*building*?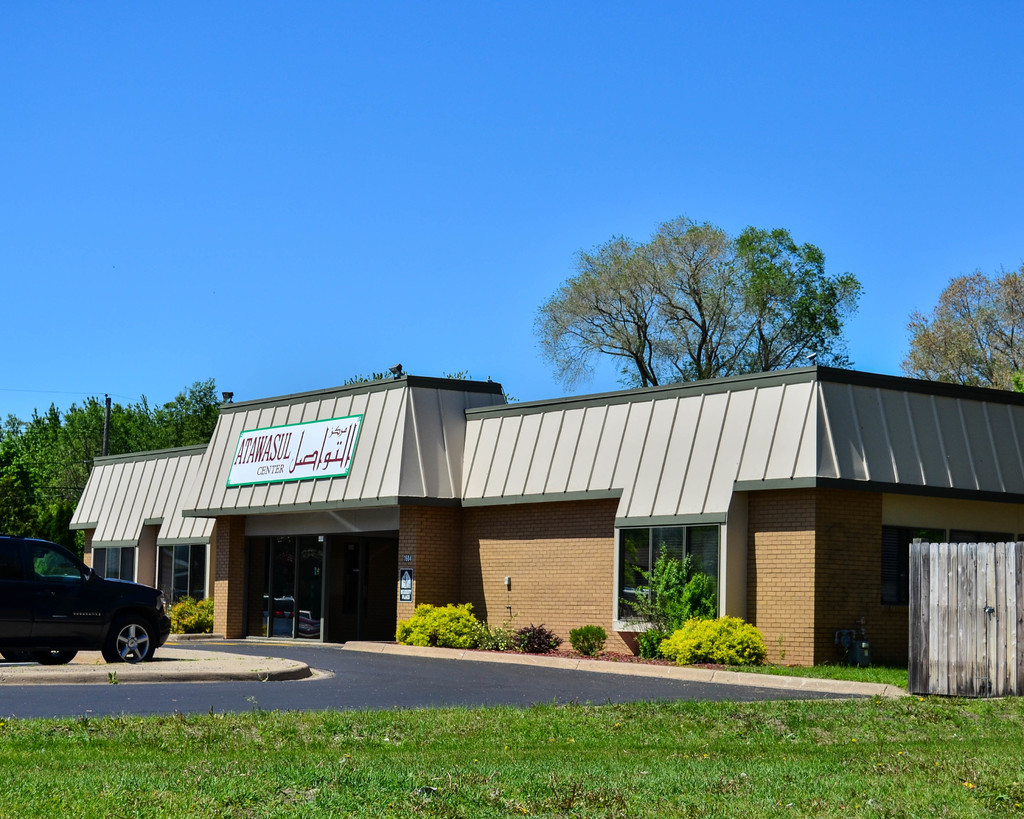
Rect(68, 352, 1023, 670)
